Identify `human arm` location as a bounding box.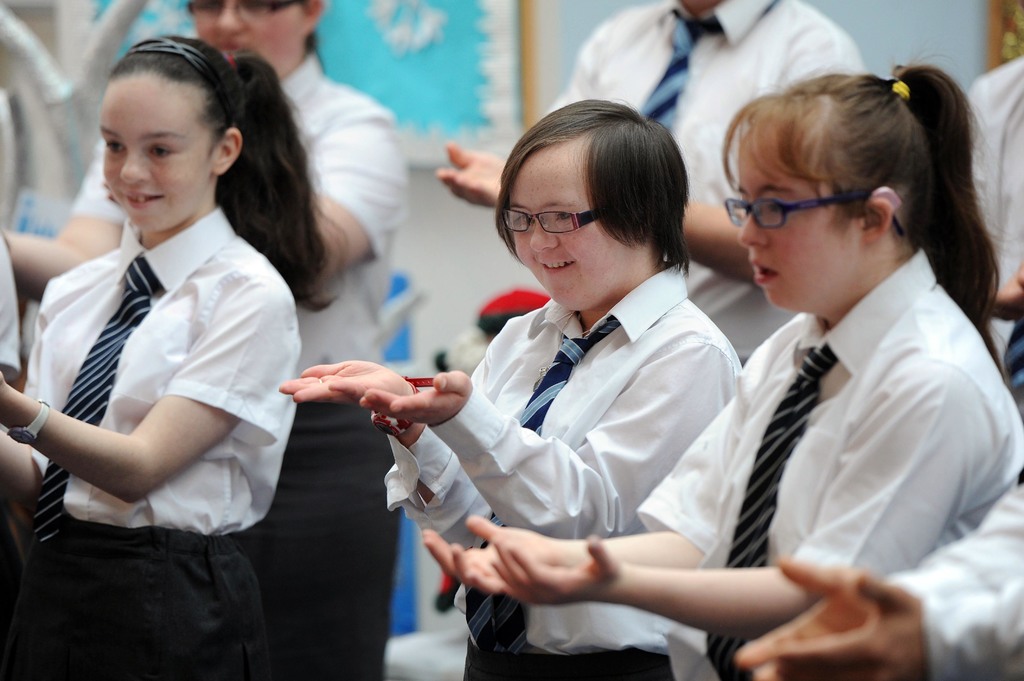
(x1=307, y1=106, x2=412, y2=290).
